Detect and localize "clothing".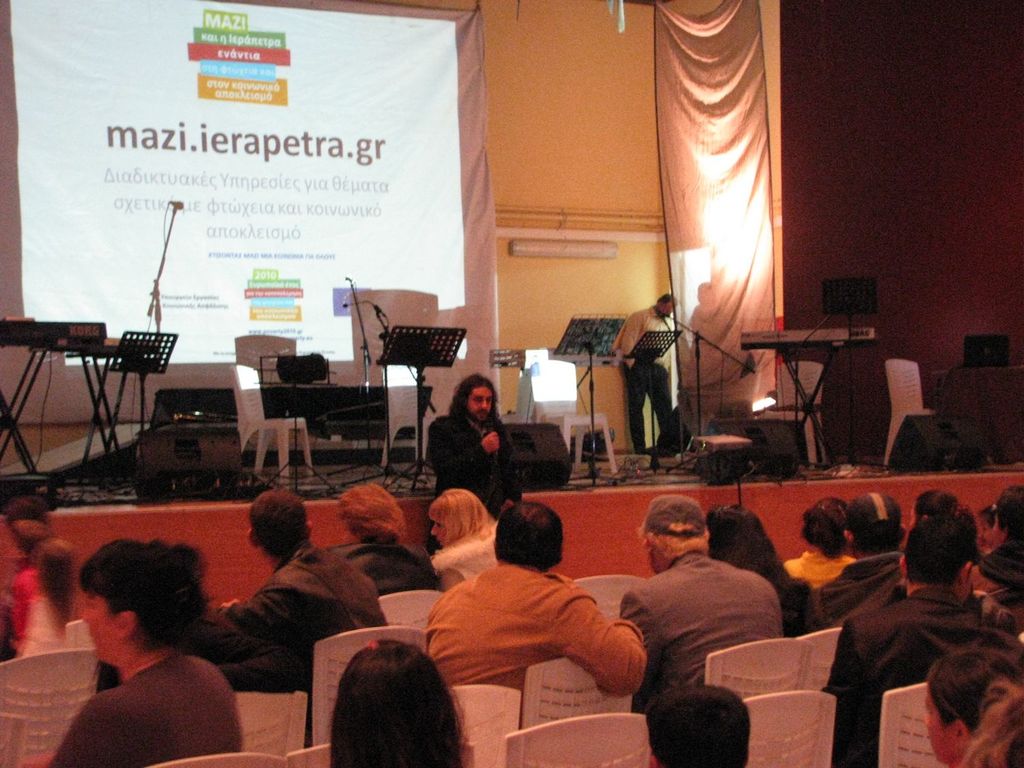
Localized at region(621, 544, 793, 706).
